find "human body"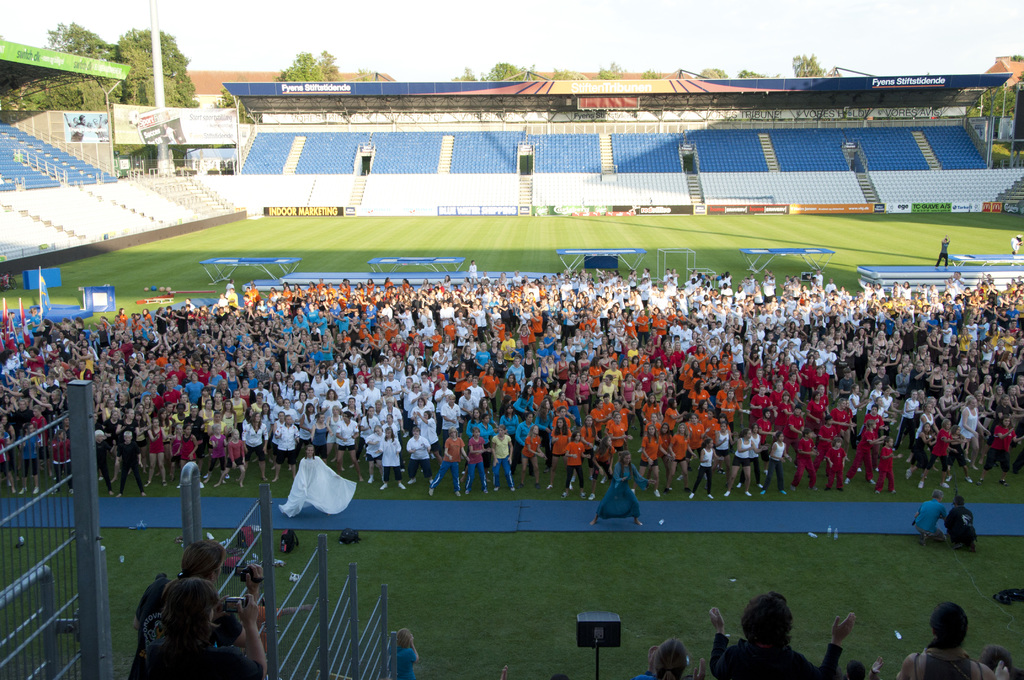
crop(230, 332, 245, 345)
